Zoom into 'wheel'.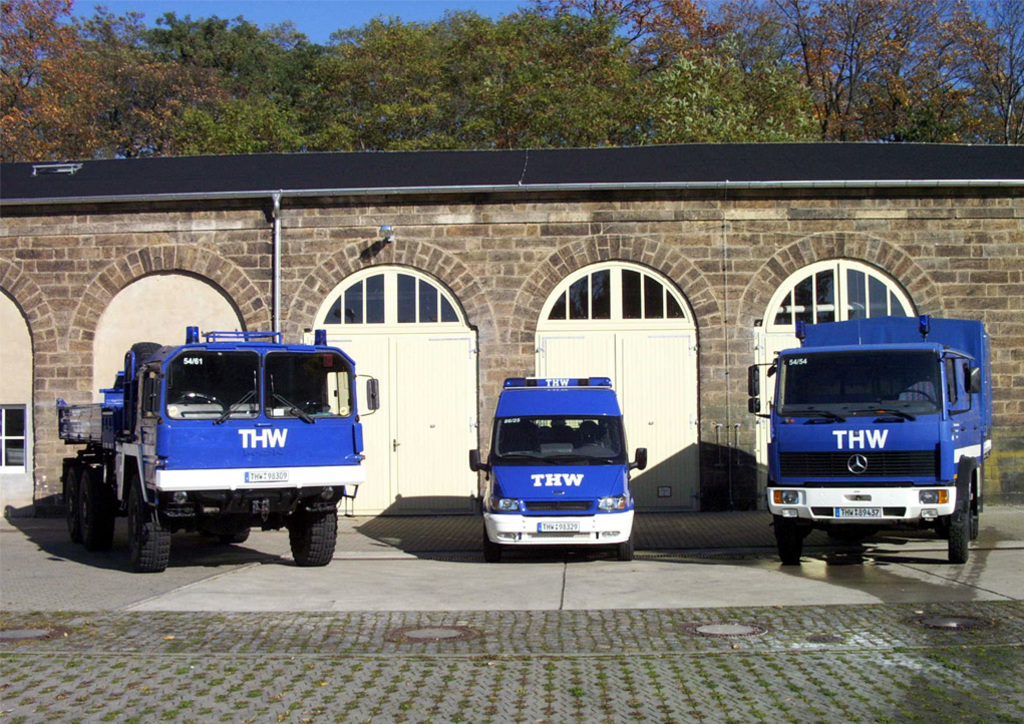
Zoom target: [482, 521, 500, 562].
